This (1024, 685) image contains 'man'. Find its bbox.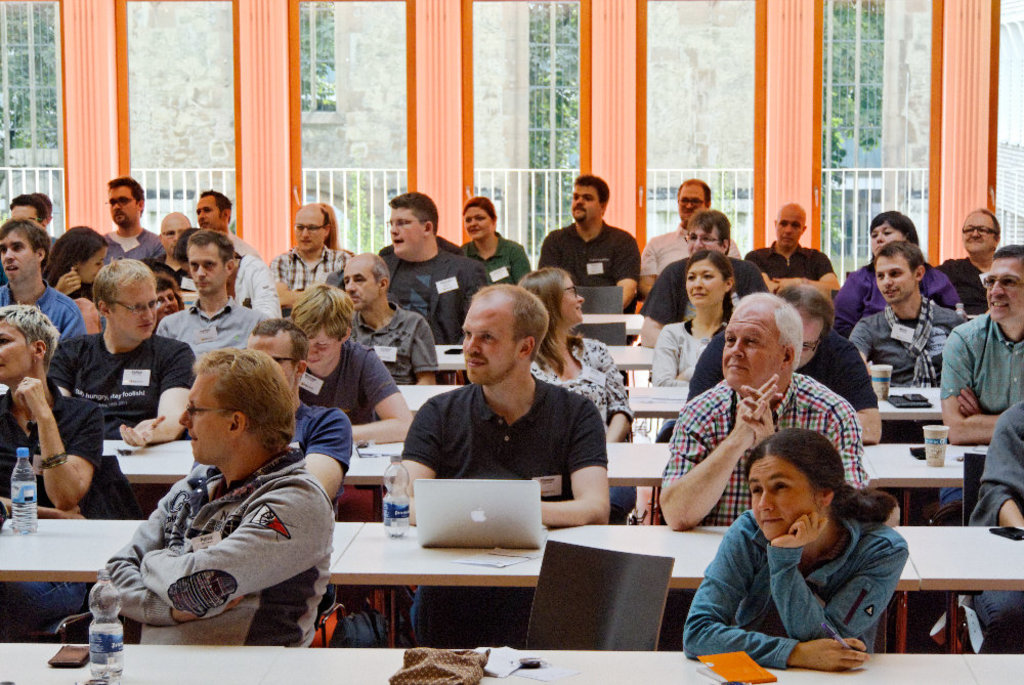
101/181/164/268.
